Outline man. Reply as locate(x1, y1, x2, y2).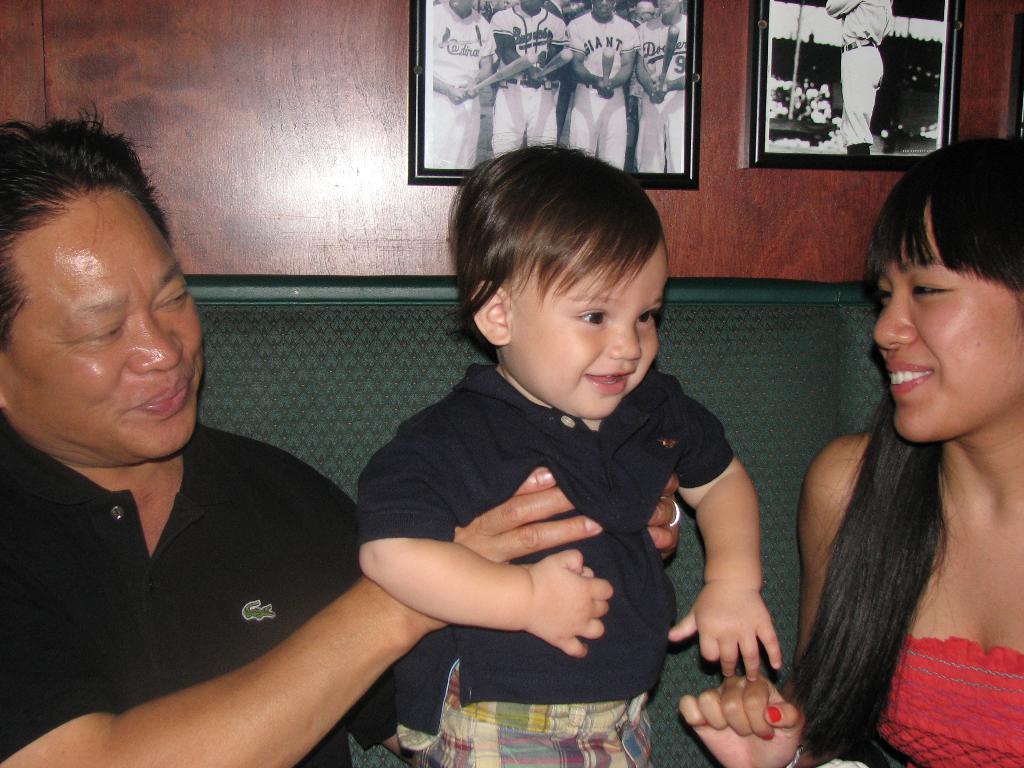
locate(0, 109, 696, 767).
